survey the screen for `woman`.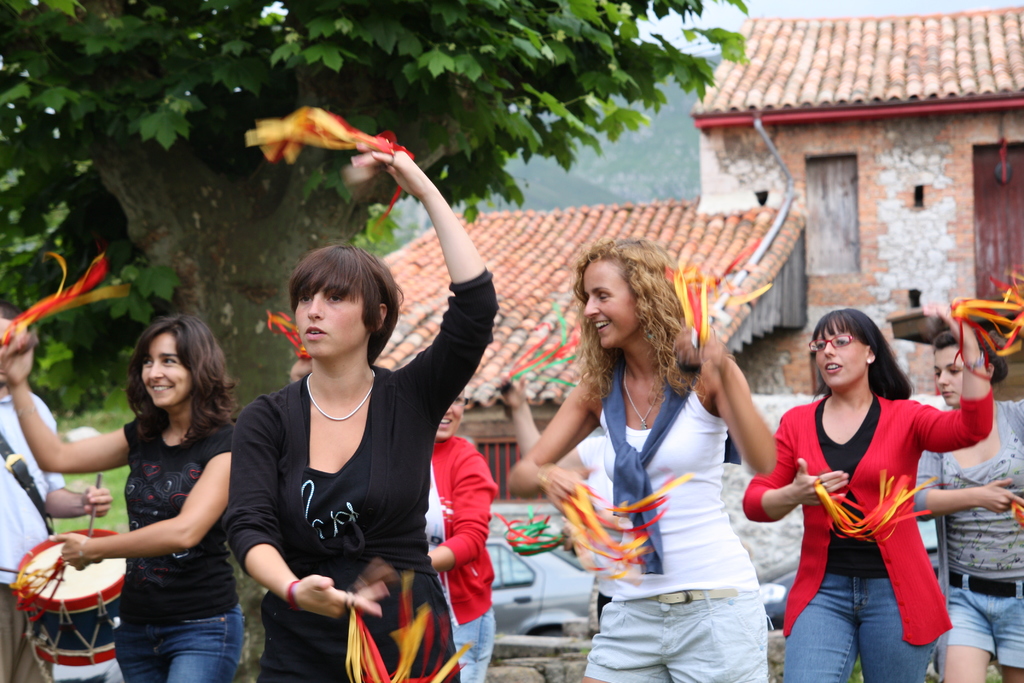
Survey found: bbox(741, 308, 990, 682).
